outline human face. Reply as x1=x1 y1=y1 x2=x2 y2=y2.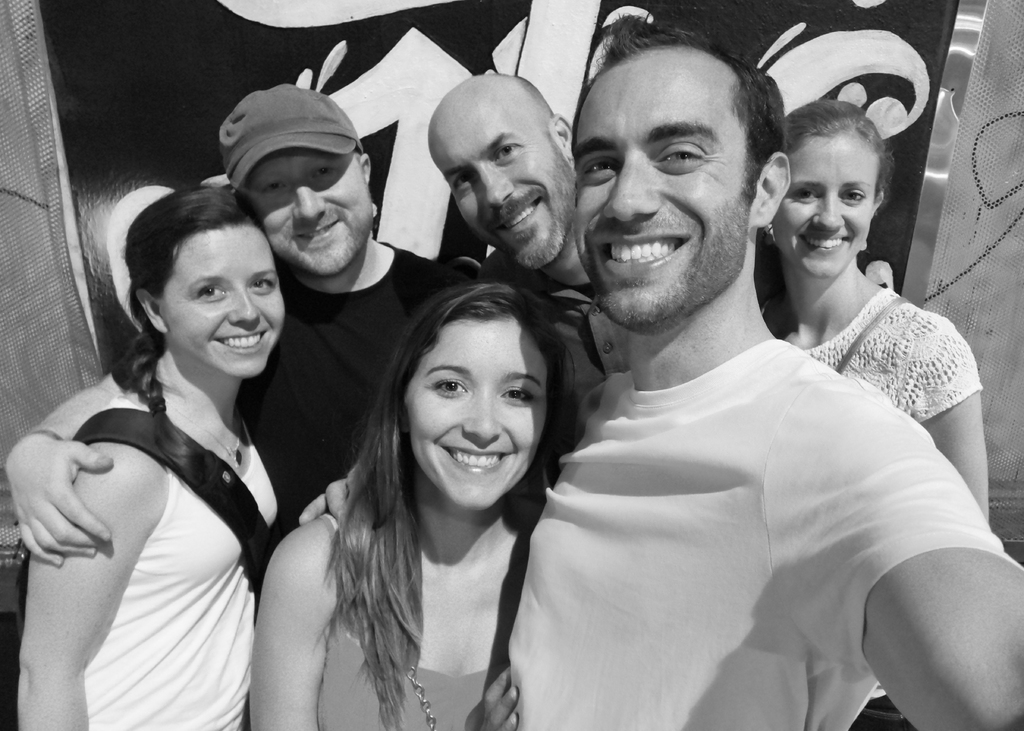
x1=244 y1=147 x2=375 y2=282.
